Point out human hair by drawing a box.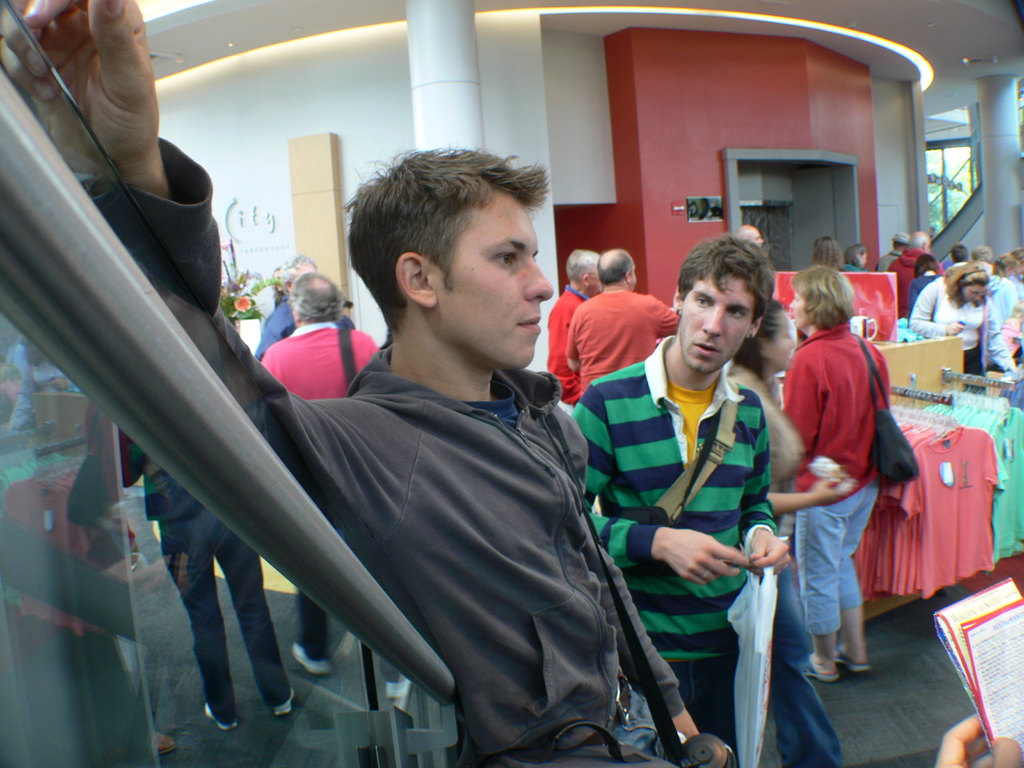
bbox(1011, 246, 1023, 270).
